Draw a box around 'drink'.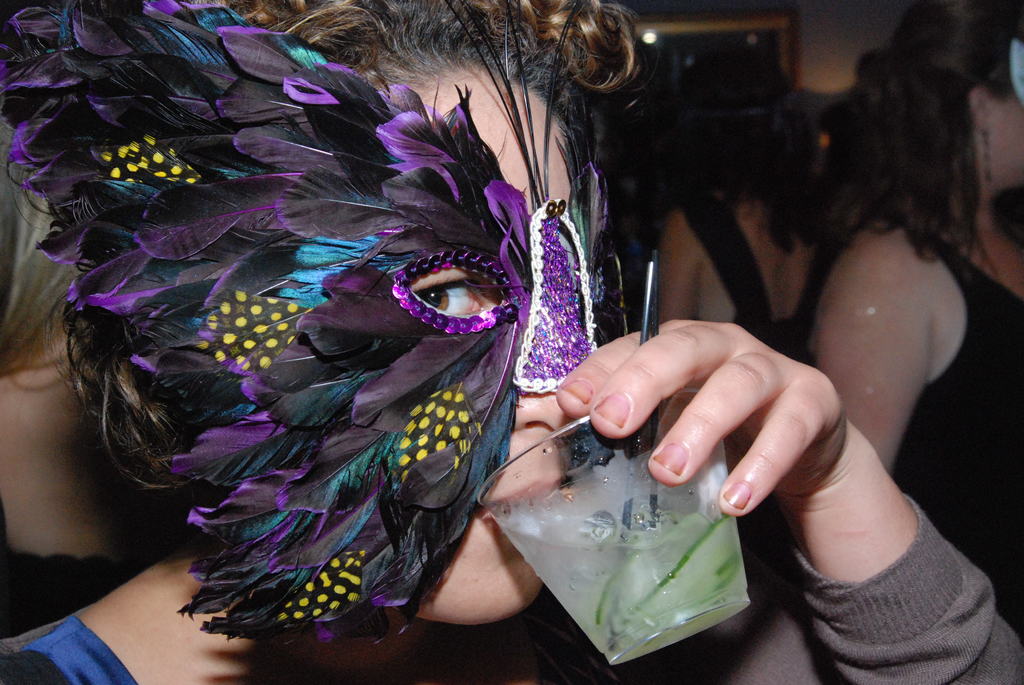
bbox(475, 388, 756, 672).
